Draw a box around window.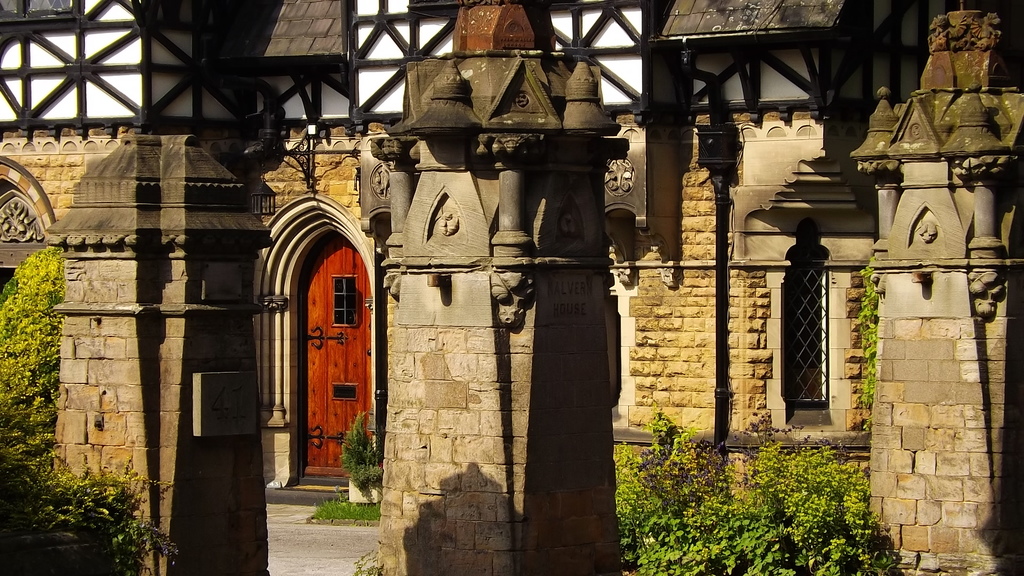
779:223:834:413.
